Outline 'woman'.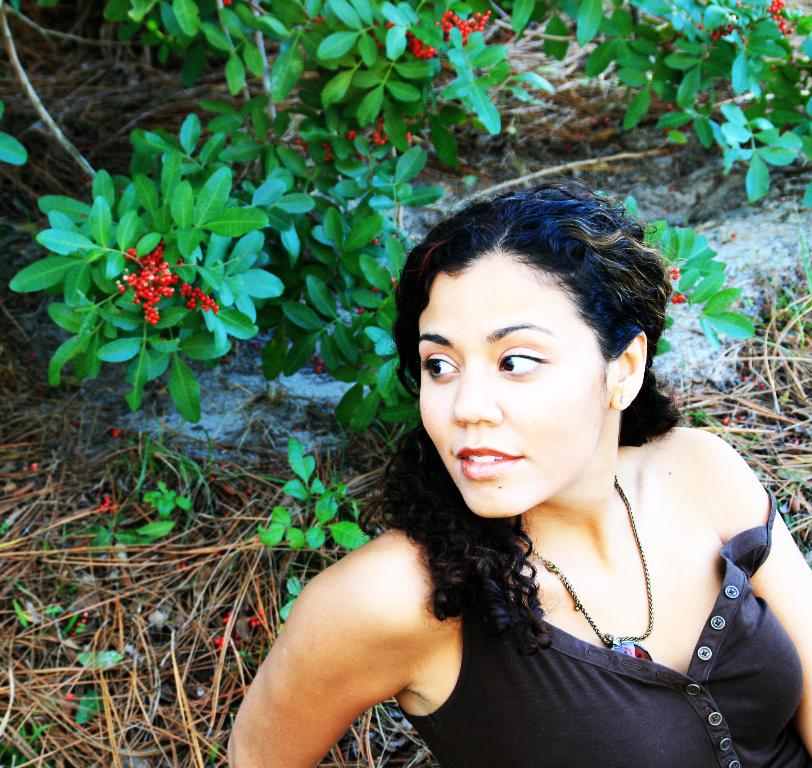
Outline: rect(220, 161, 799, 767).
